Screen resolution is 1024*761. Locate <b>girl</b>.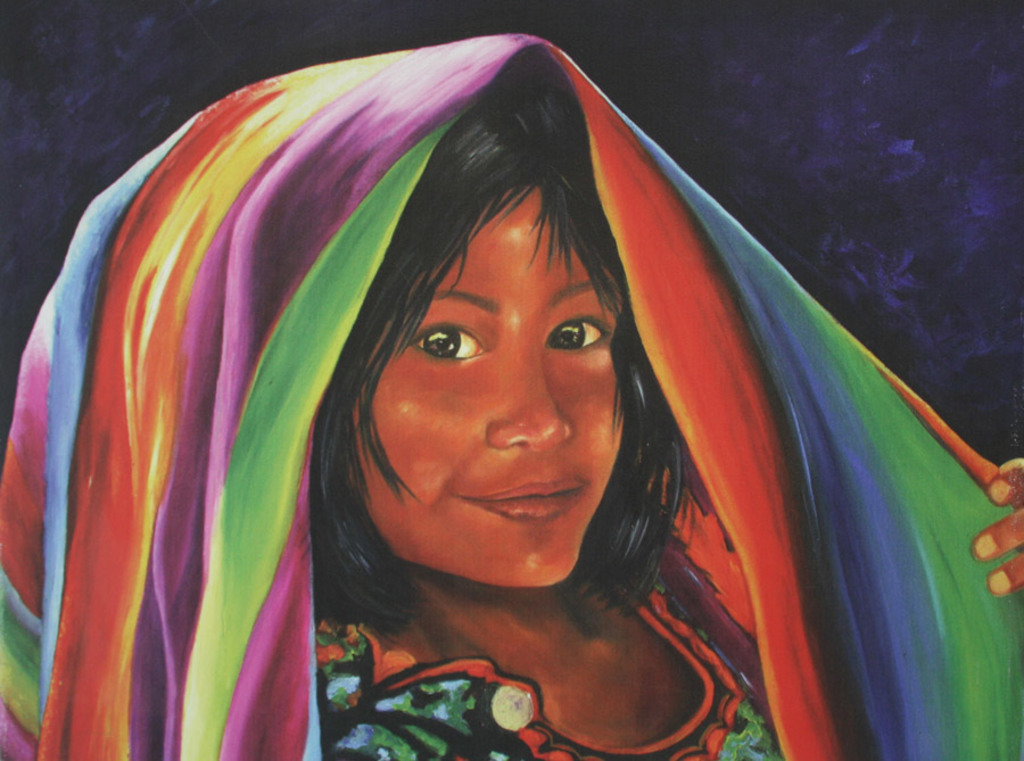
{"left": 0, "top": 34, "right": 1023, "bottom": 760}.
